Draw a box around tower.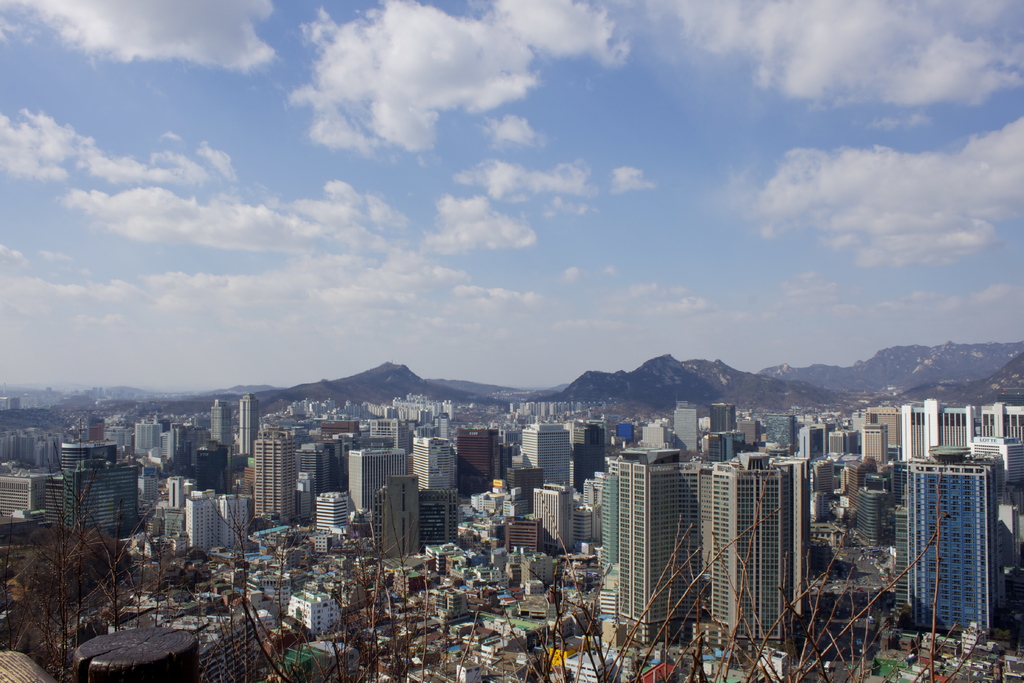
0/460/49/524.
